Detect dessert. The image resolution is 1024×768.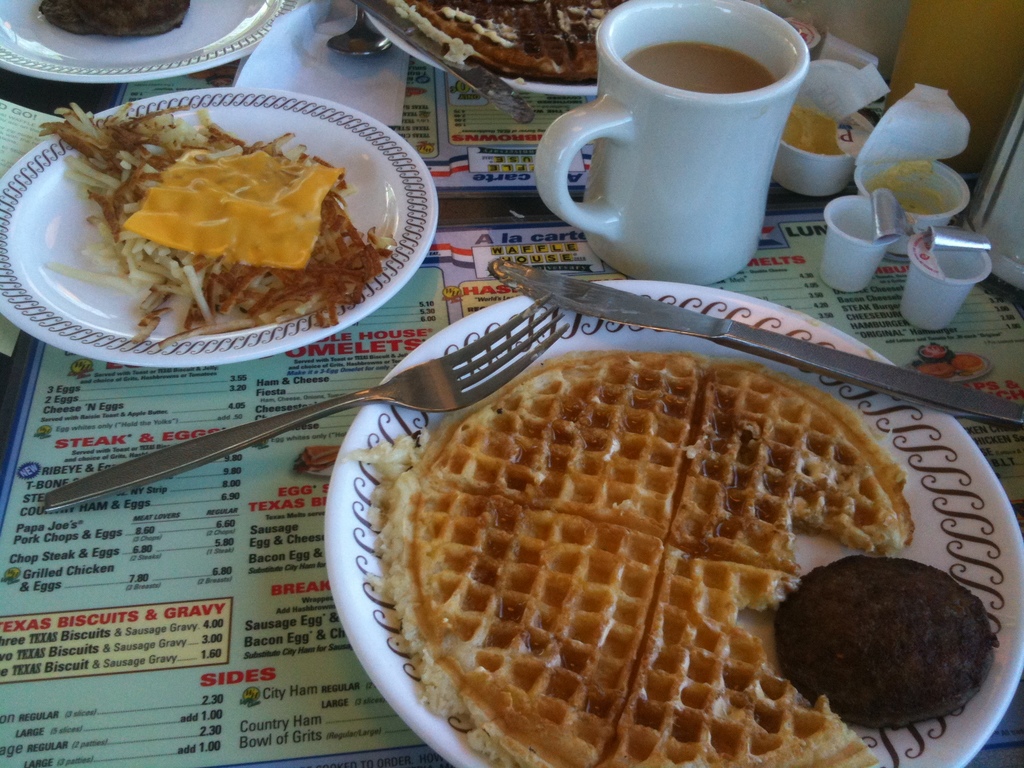
l=782, t=105, r=865, b=156.
